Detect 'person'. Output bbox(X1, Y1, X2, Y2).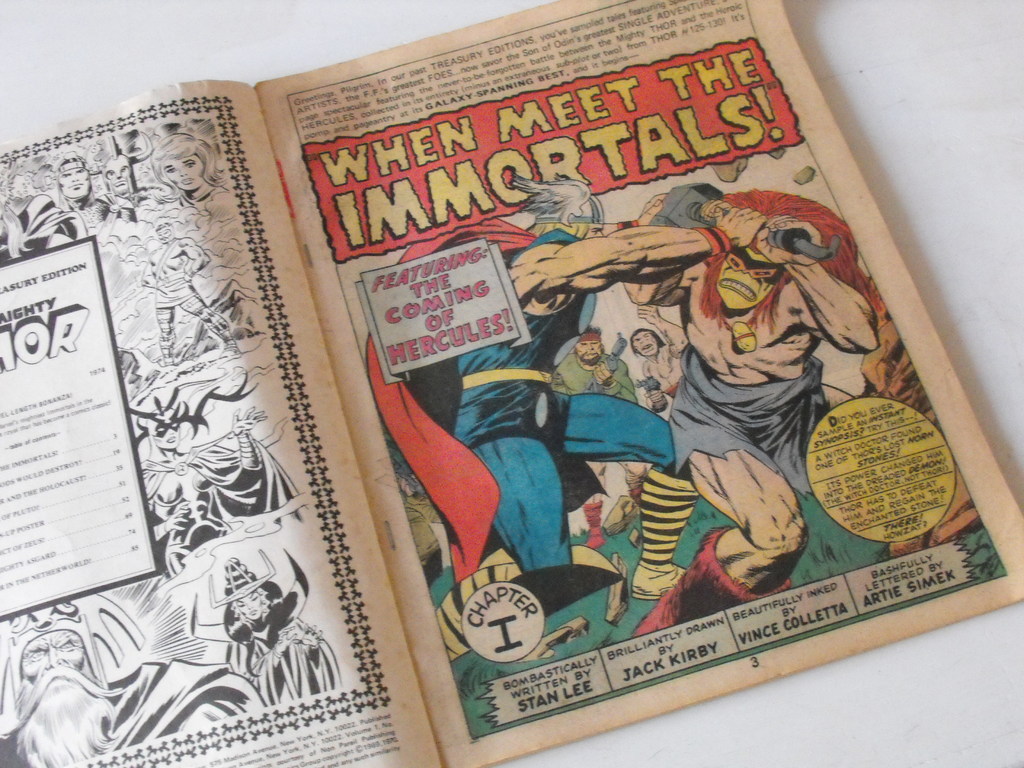
bbox(632, 294, 692, 419).
